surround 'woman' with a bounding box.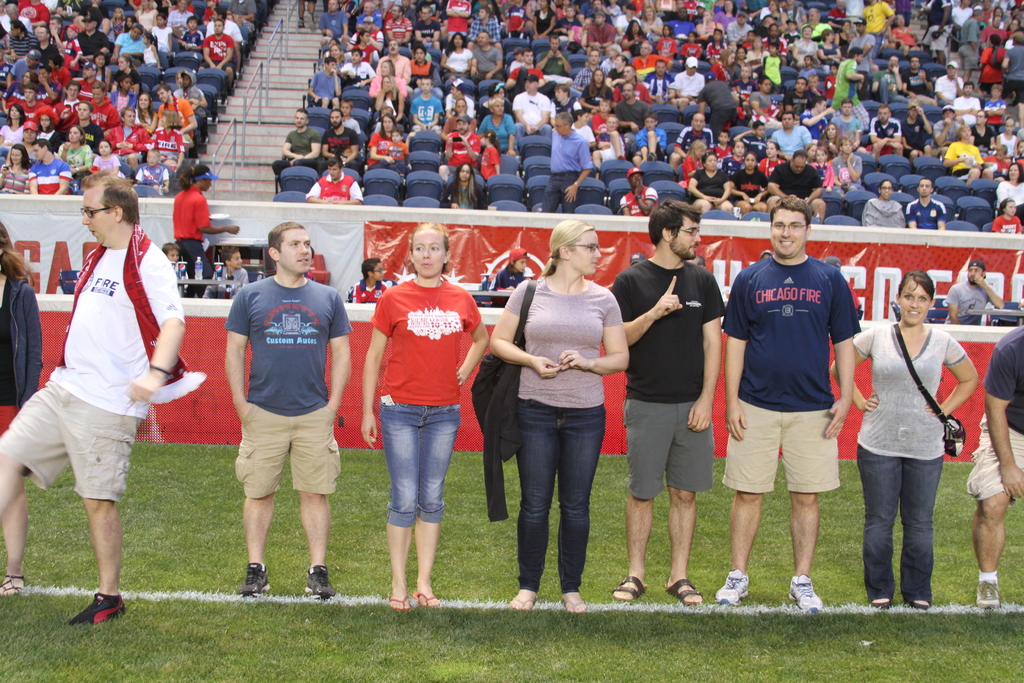
(620,21,650,52).
